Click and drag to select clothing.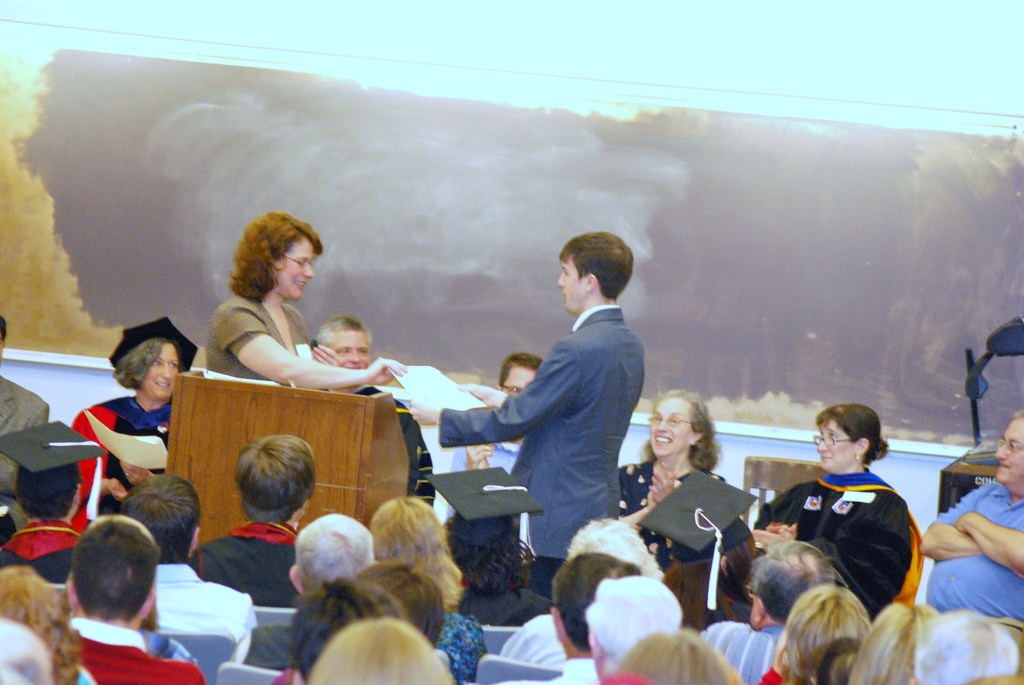
Selection: 0 510 97 585.
